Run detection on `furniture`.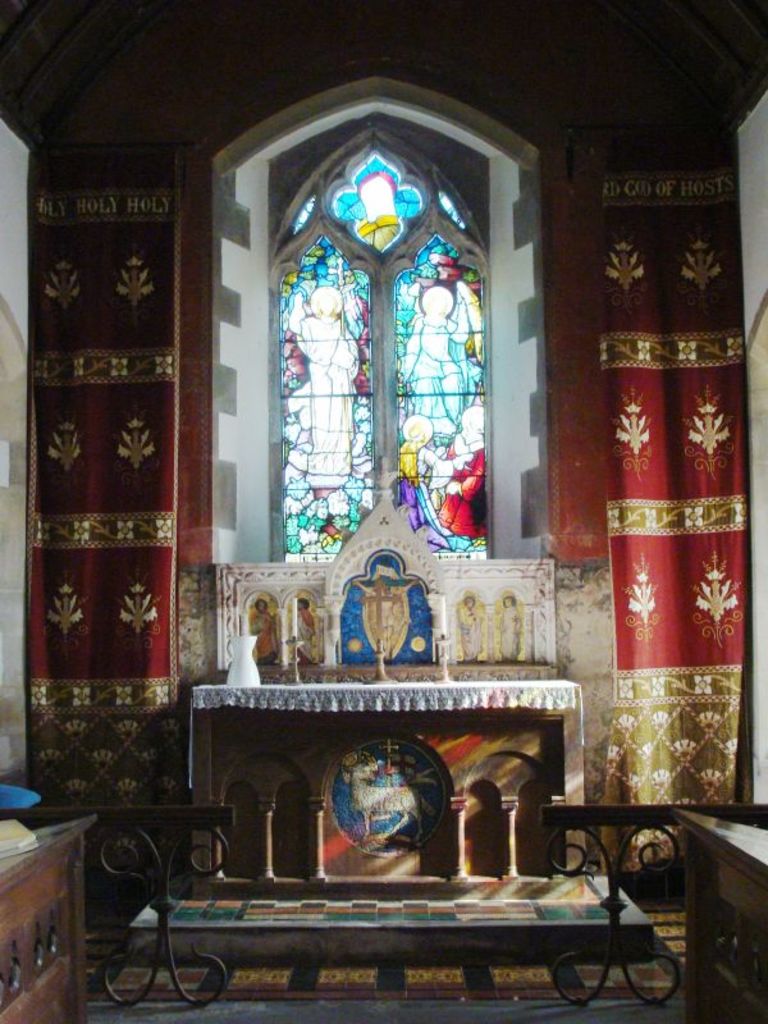
Result: crop(0, 815, 99, 1023).
